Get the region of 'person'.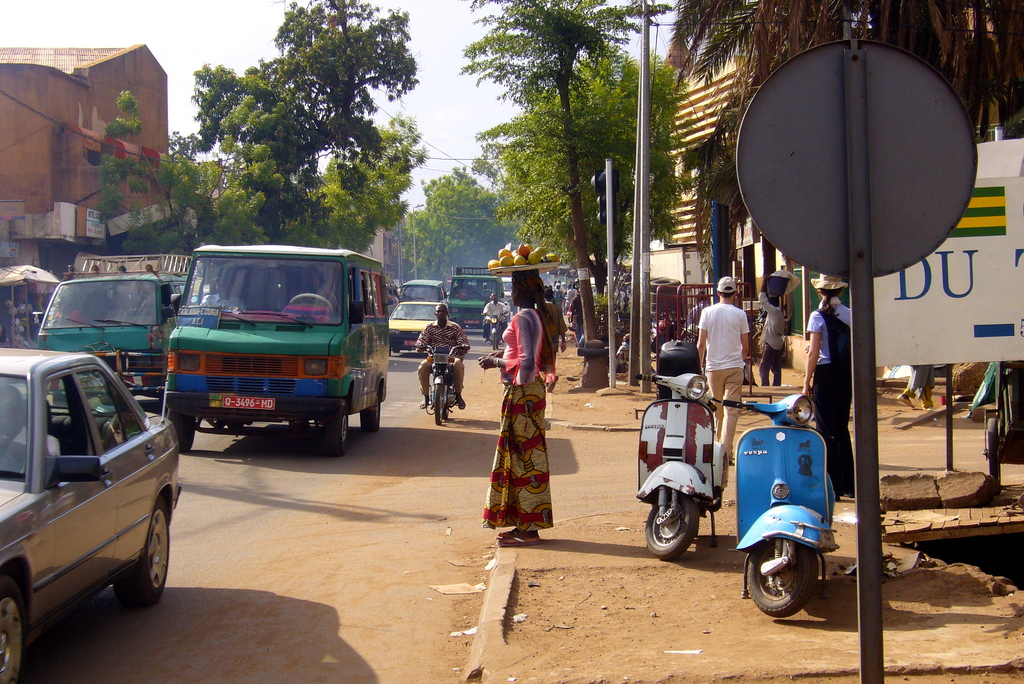
left=58, top=295, right=86, bottom=327.
